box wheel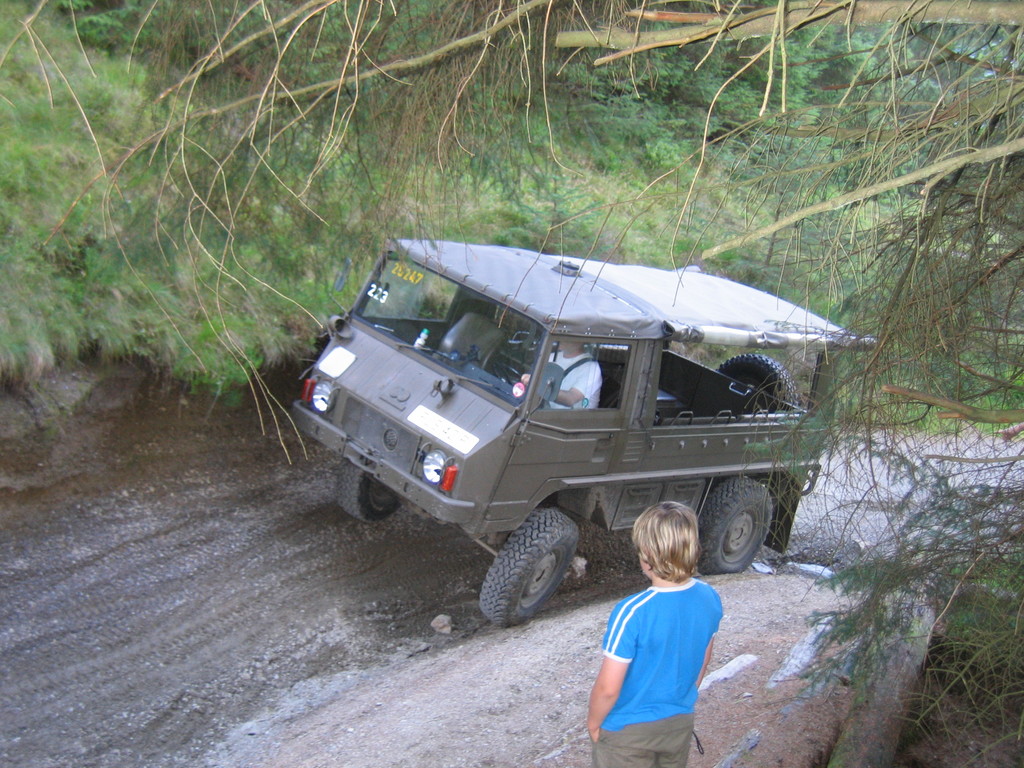
crop(492, 365, 544, 410)
